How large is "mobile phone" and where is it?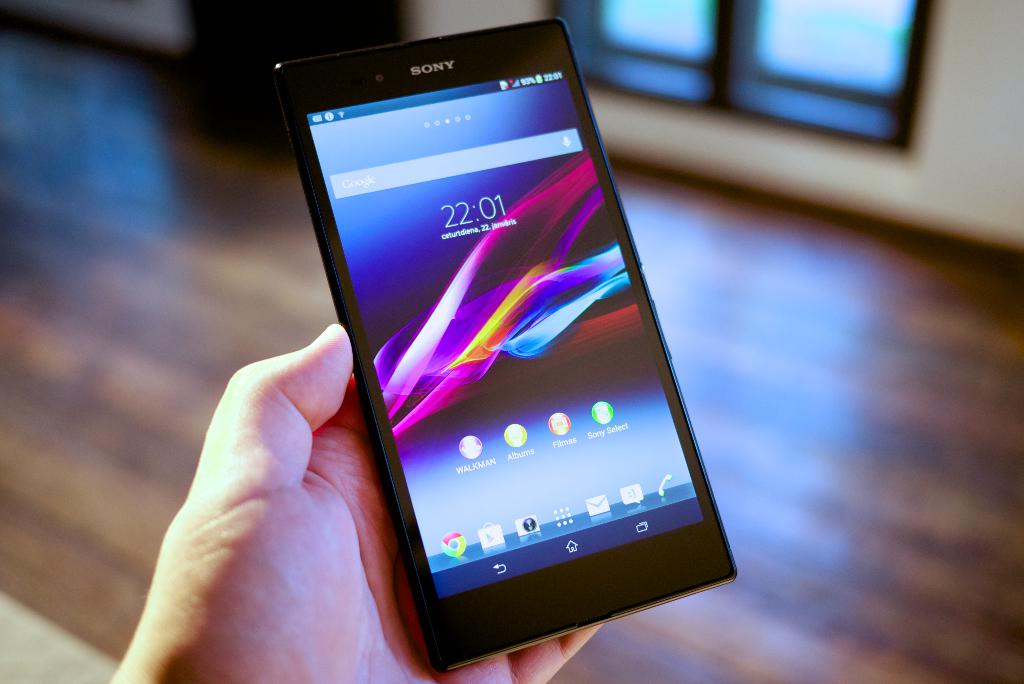
Bounding box: [279,11,748,667].
